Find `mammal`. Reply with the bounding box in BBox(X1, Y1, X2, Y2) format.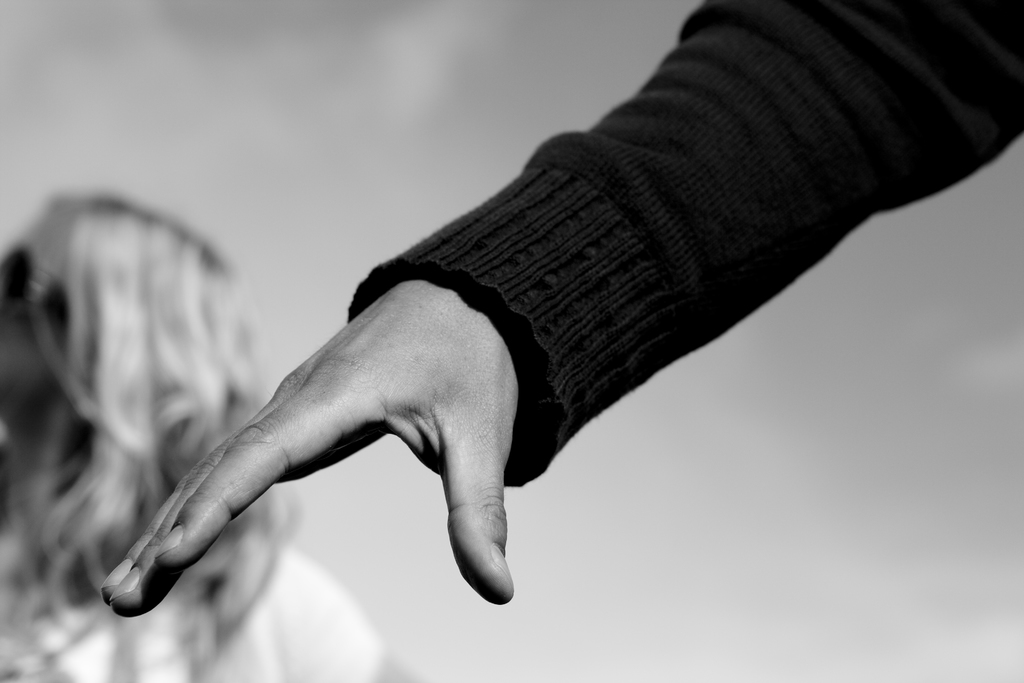
BBox(0, 193, 409, 682).
